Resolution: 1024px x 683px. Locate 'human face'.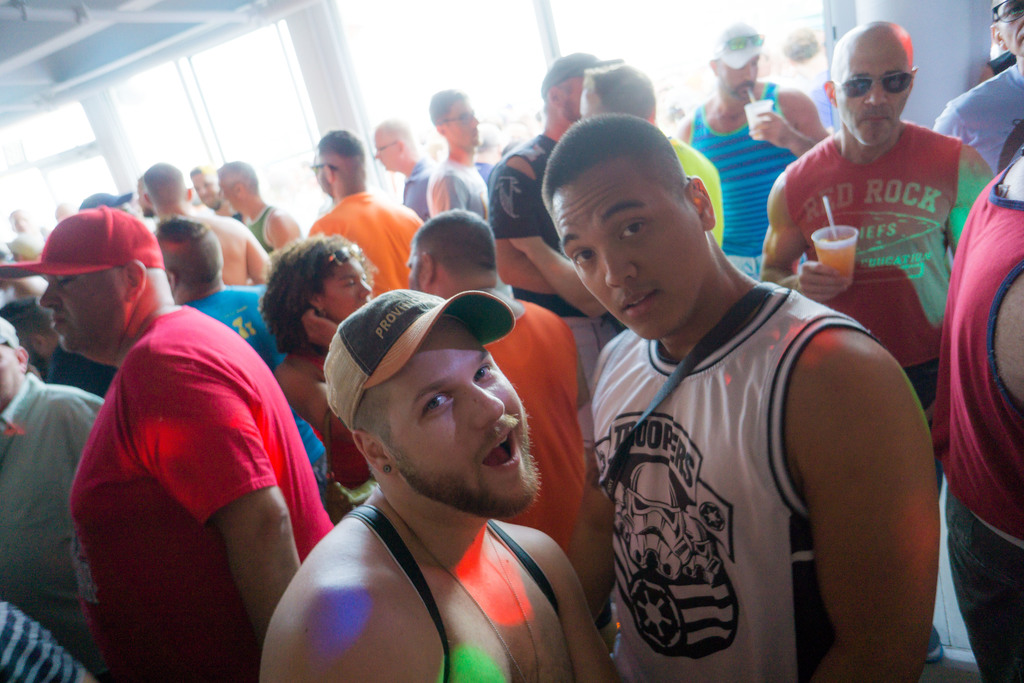
406, 247, 426, 293.
